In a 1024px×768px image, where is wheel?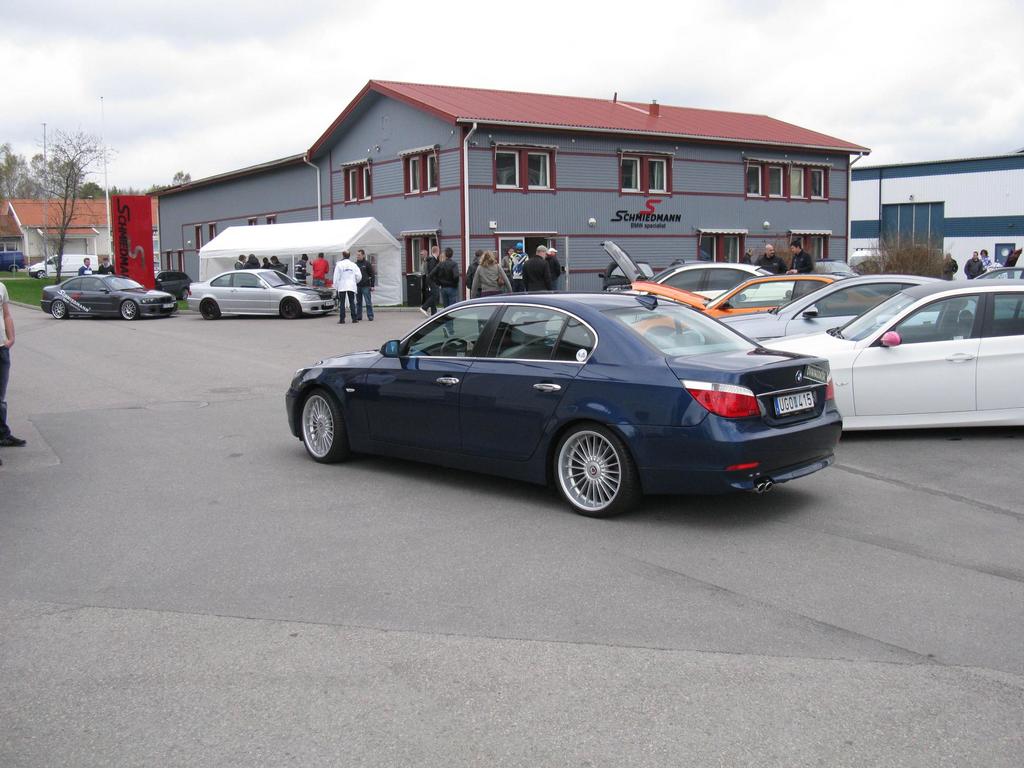
50 298 70 317.
